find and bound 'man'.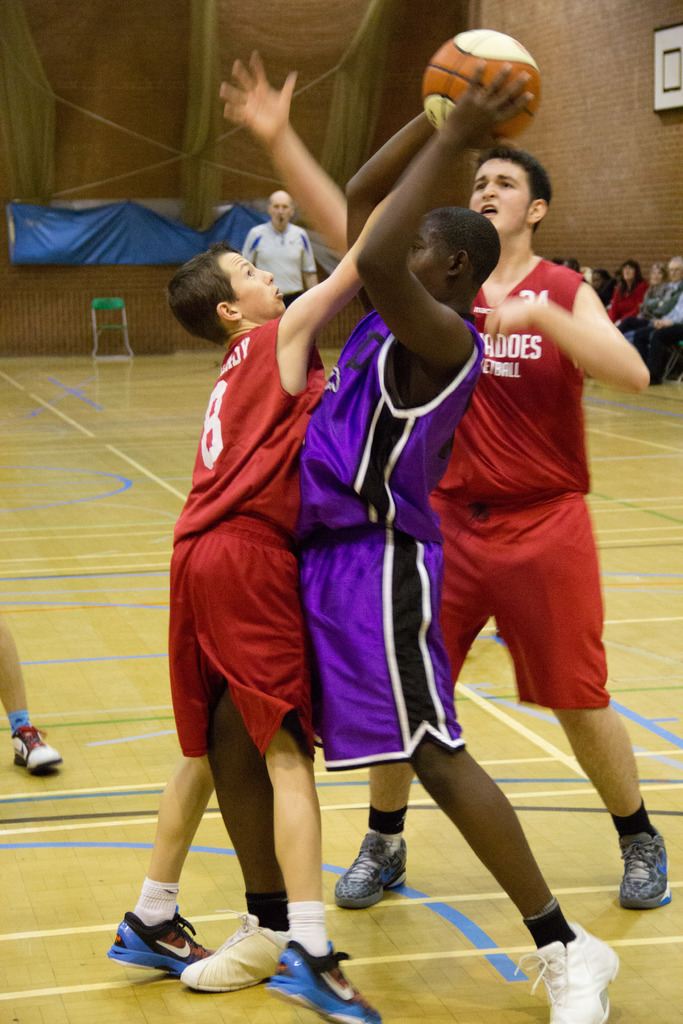
Bound: (x1=106, y1=180, x2=400, y2=1023).
